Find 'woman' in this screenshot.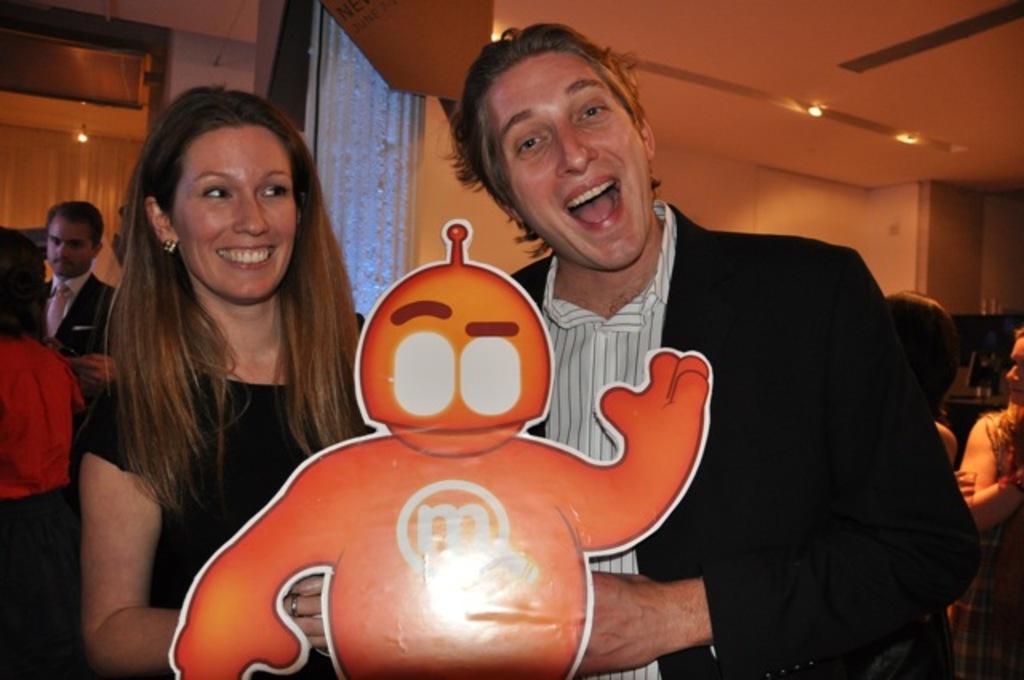
The bounding box for 'woman' is box(949, 326, 1022, 618).
